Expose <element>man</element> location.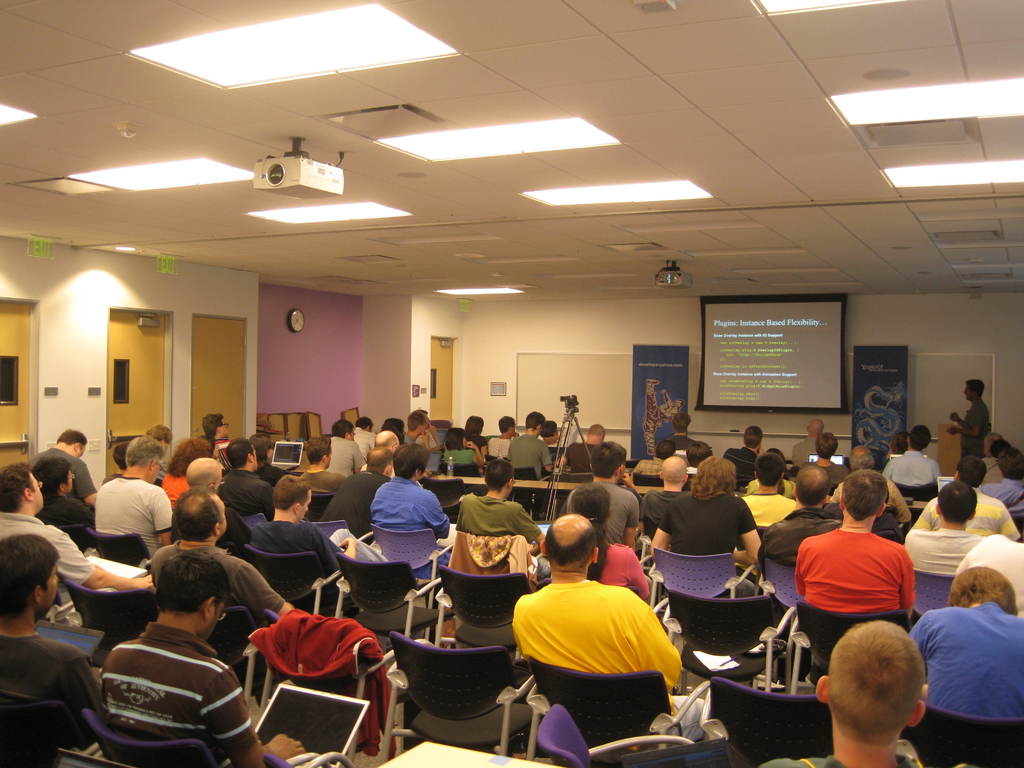
Exposed at box(634, 456, 689, 545).
